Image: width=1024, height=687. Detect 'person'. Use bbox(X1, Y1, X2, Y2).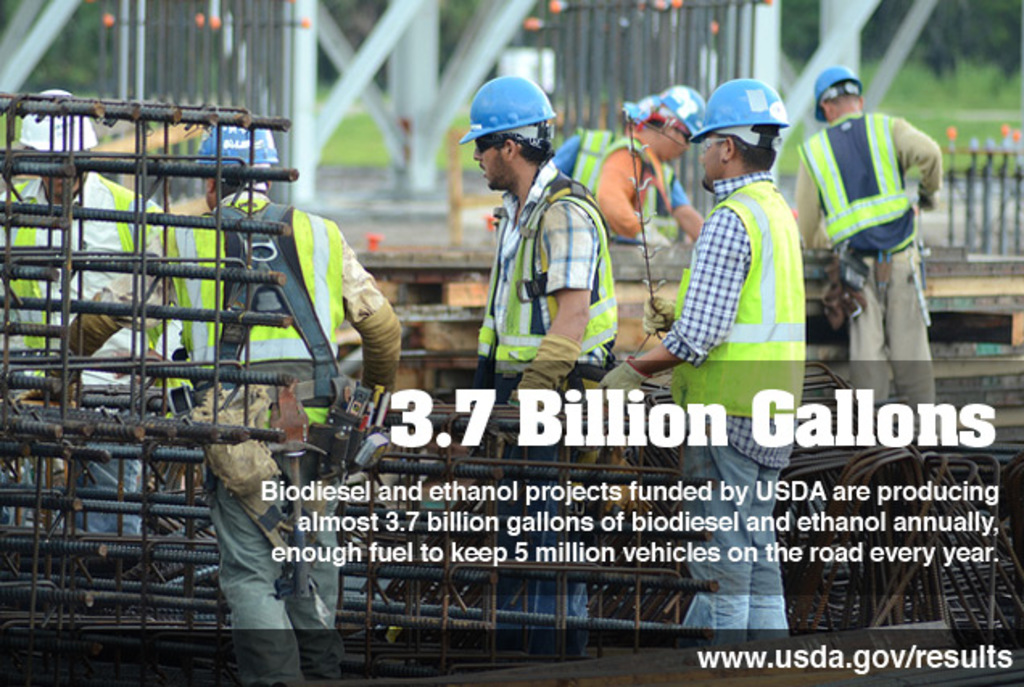
bbox(469, 82, 610, 636).
